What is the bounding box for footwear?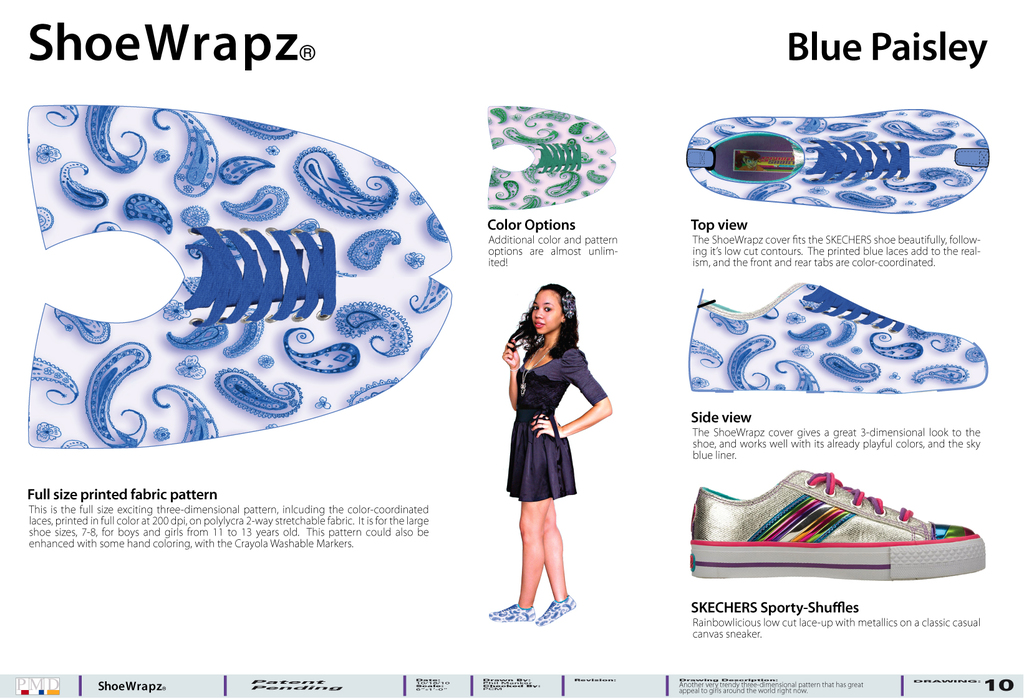
<region>25, 103, 454, 444</region>.
